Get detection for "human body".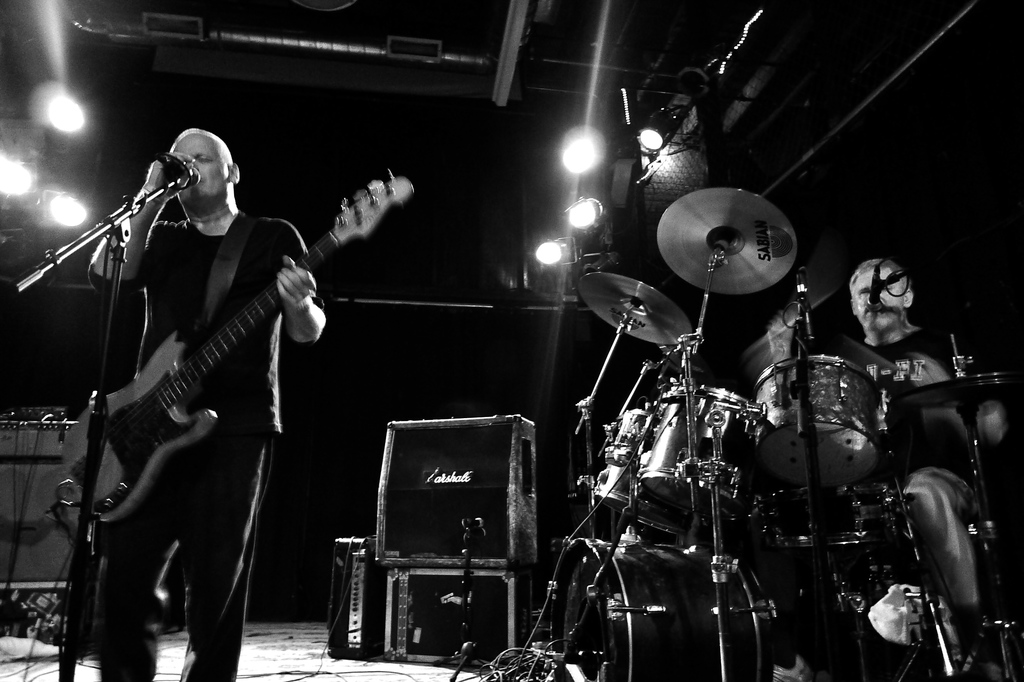
Detection: detection(825, 323, 991, 681).
